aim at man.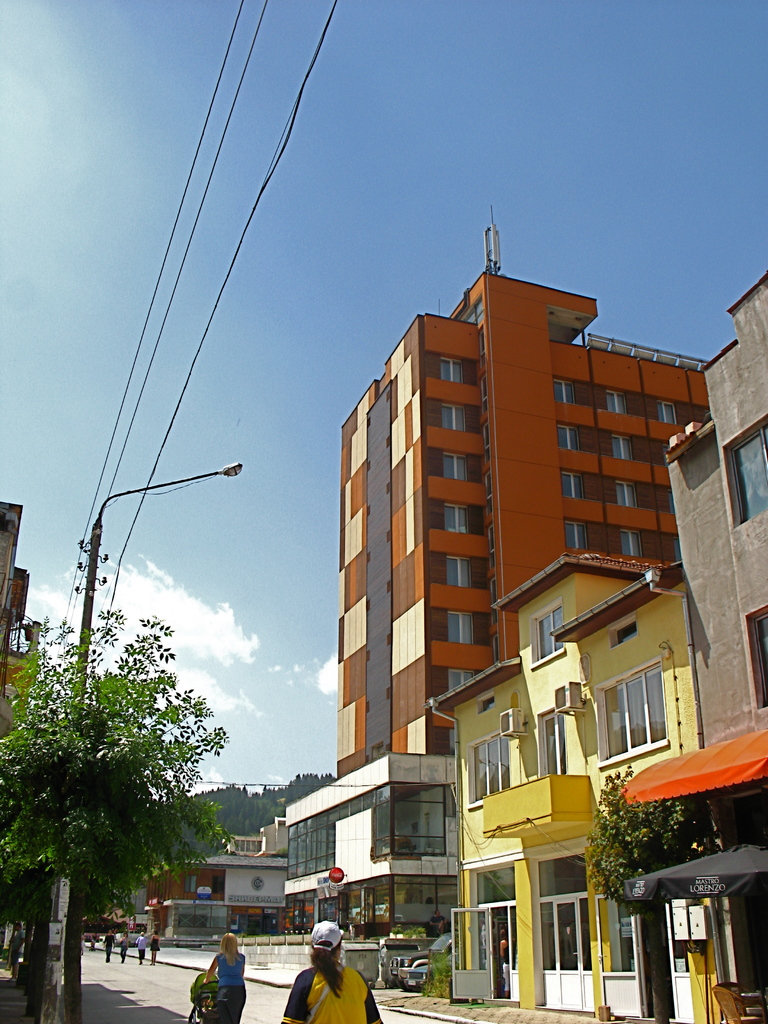
Aimed at detection(429, 909, 446, 932).
